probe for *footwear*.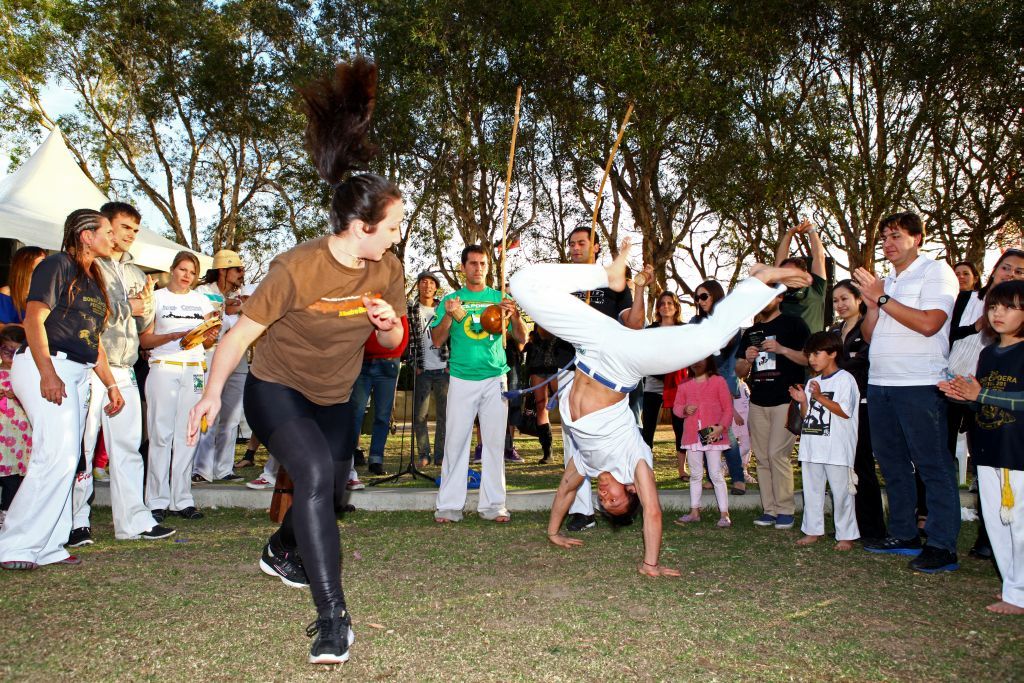
Probe result: [x1=474, y1=441, x2=481, y2=467].
